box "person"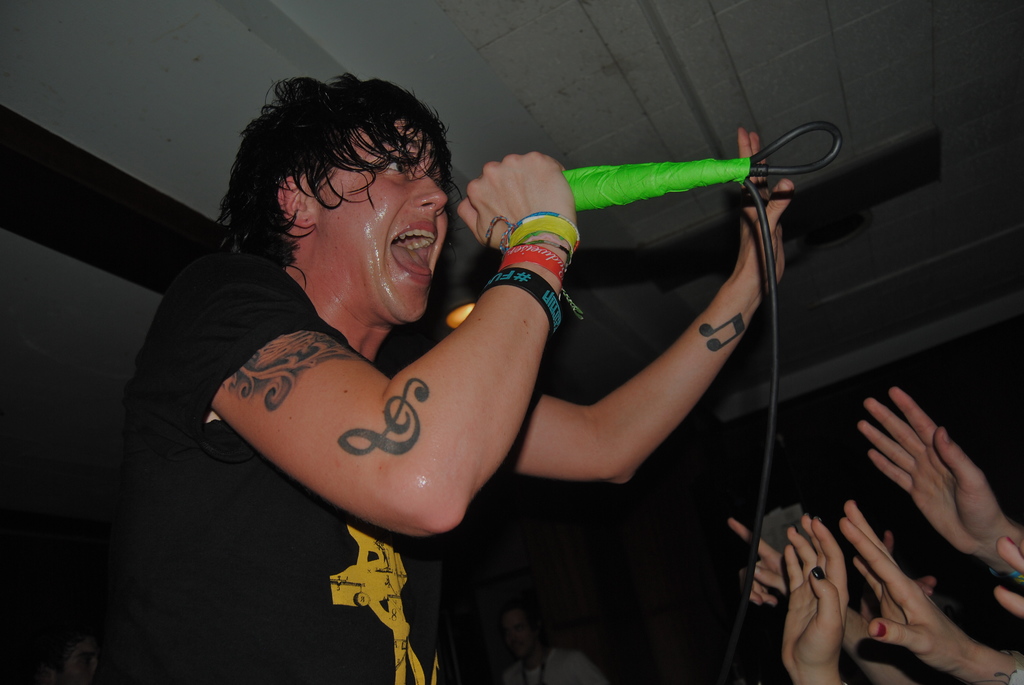
(830, 494, 1023, 684)
